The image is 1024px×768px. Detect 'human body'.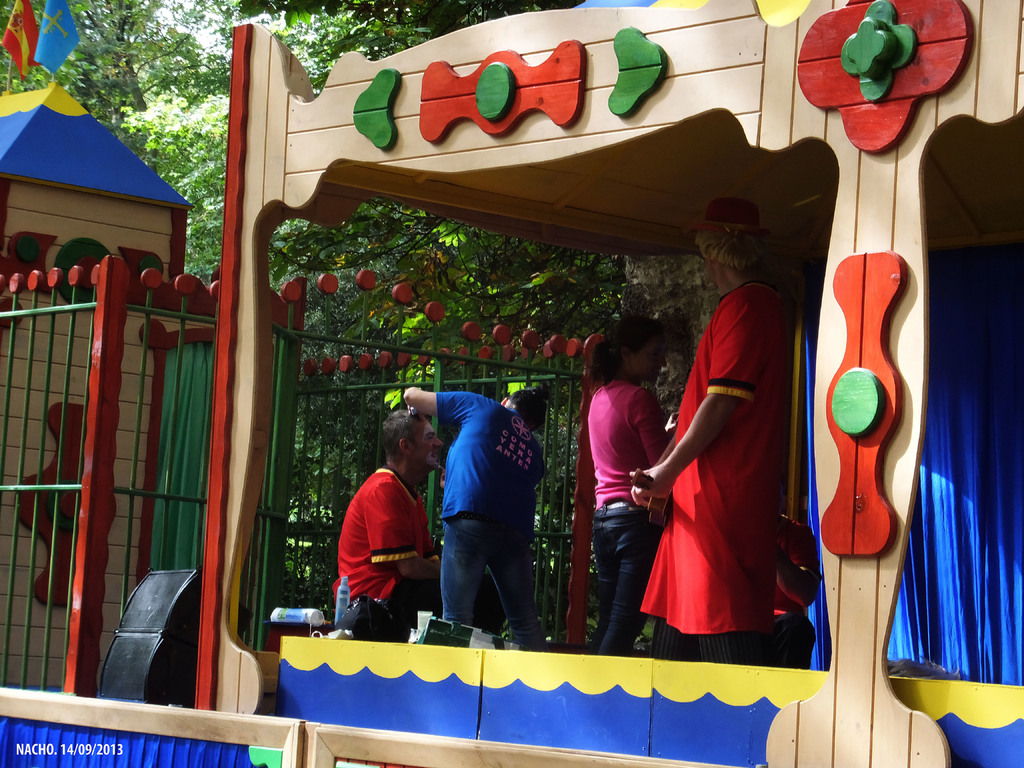
Detection: rect(637, 195, 816, 693).
